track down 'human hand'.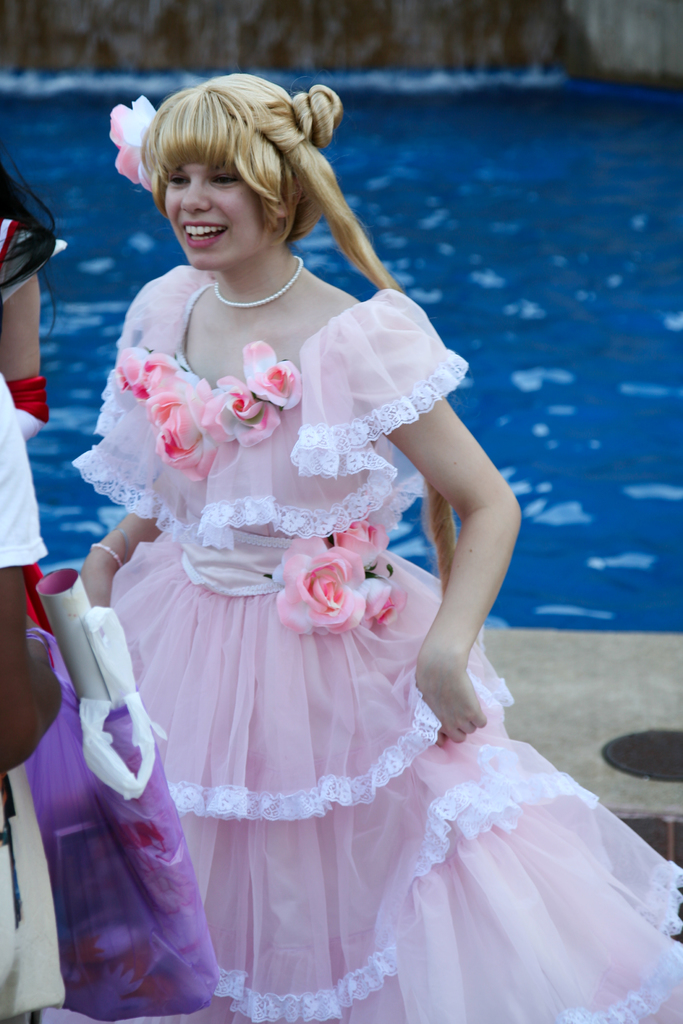
Tracked to <bbox>406, 600, 513, 764</bbox>.
